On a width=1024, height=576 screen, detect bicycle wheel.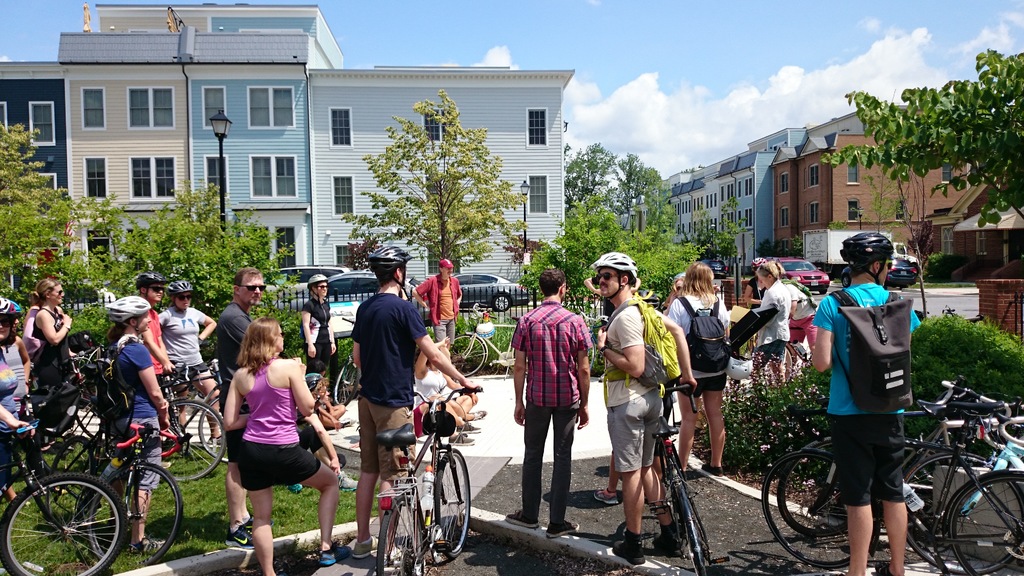
bbox(899, 449, 1023, 575).
